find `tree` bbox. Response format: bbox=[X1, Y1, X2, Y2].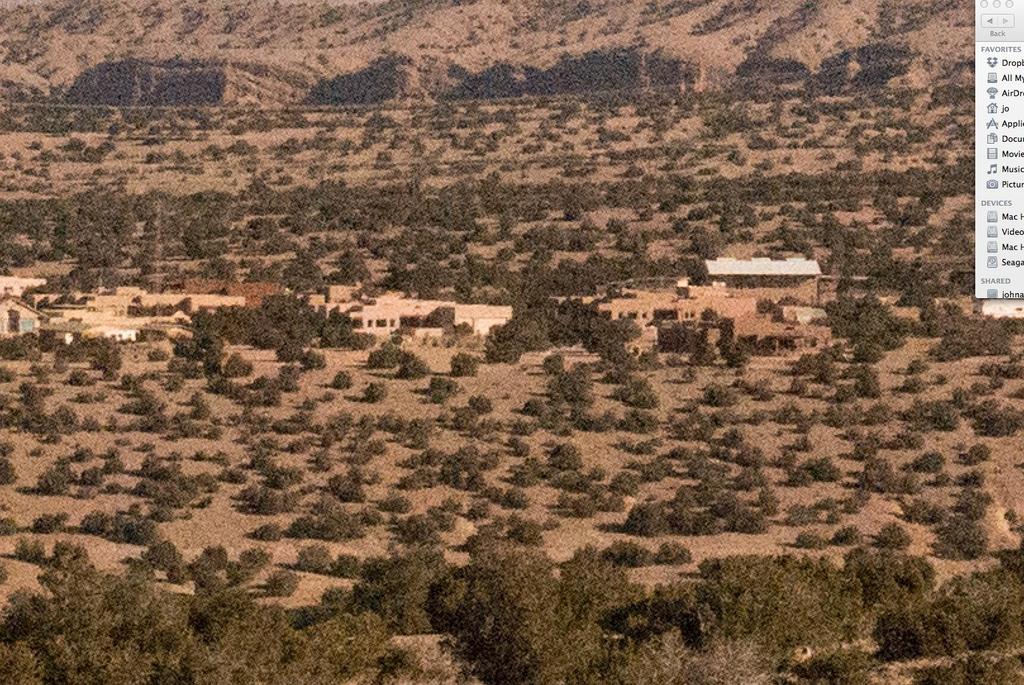
bbox=[869, 521, 914, 550].
